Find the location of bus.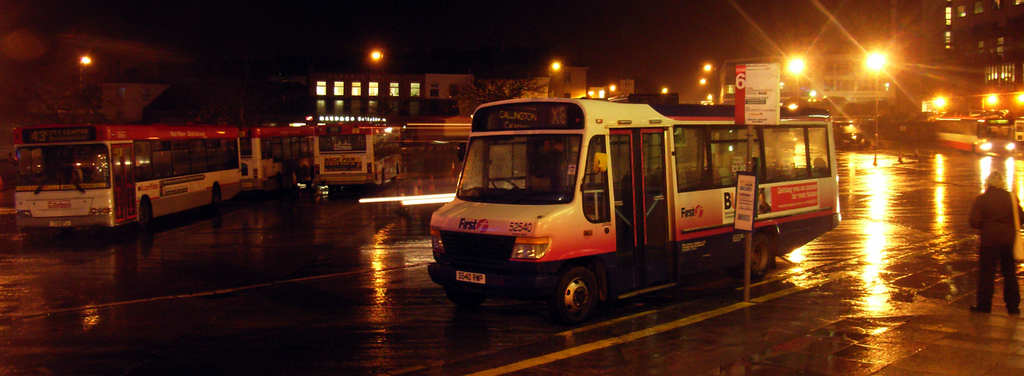
Location: bbox(6, 122, 243, 231).
